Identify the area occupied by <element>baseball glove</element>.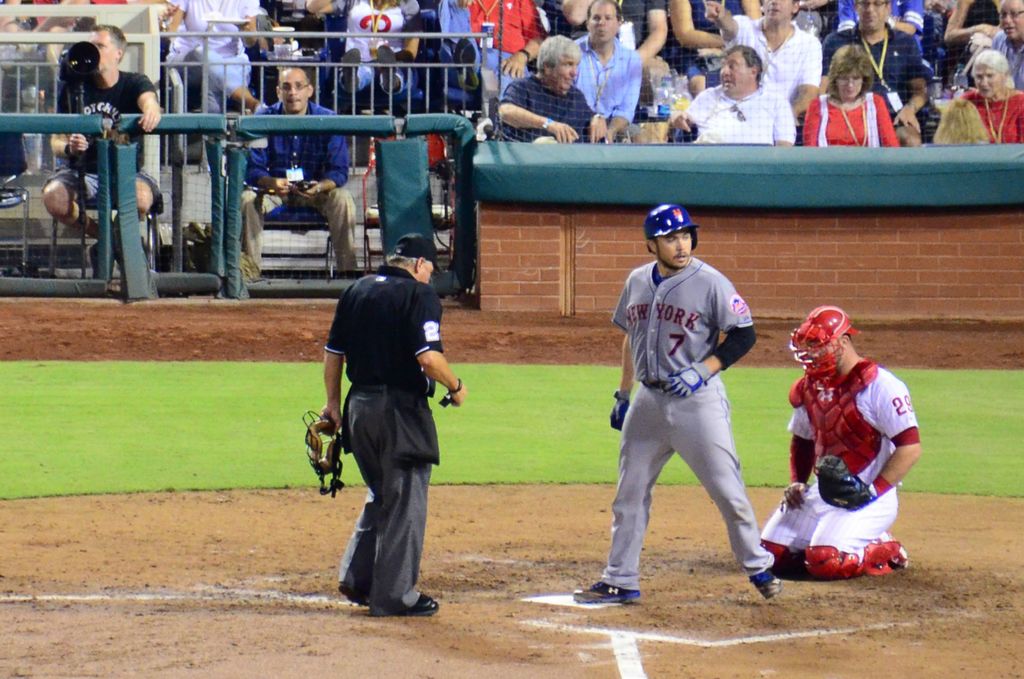
Area: locate(813, 457, 877, 514).
